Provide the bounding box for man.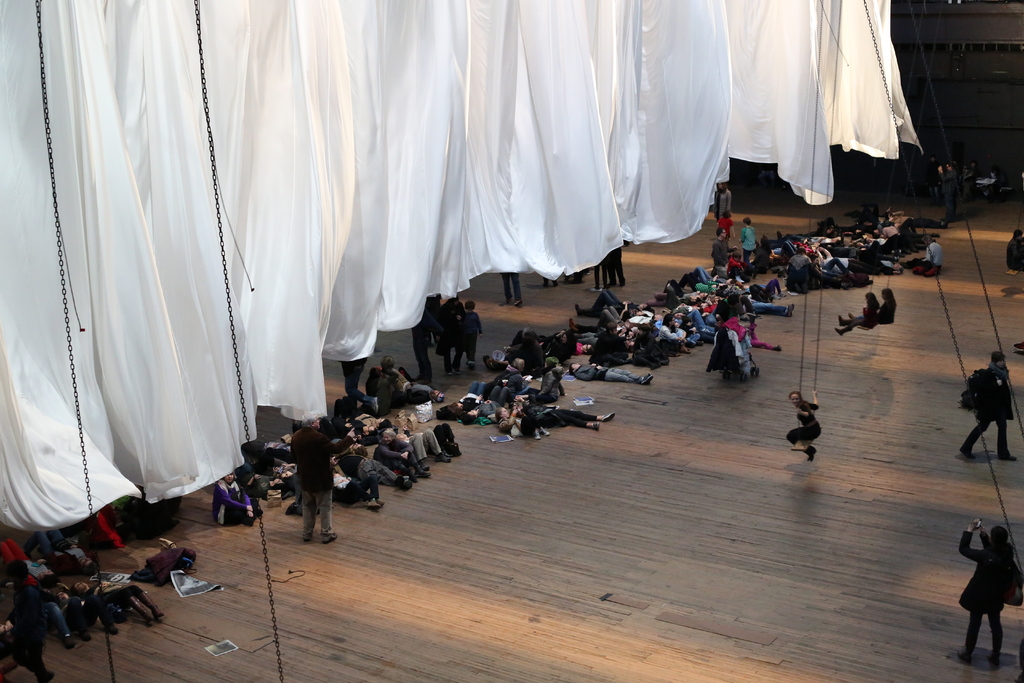
<region>936, 163, 956, 221</region>.
